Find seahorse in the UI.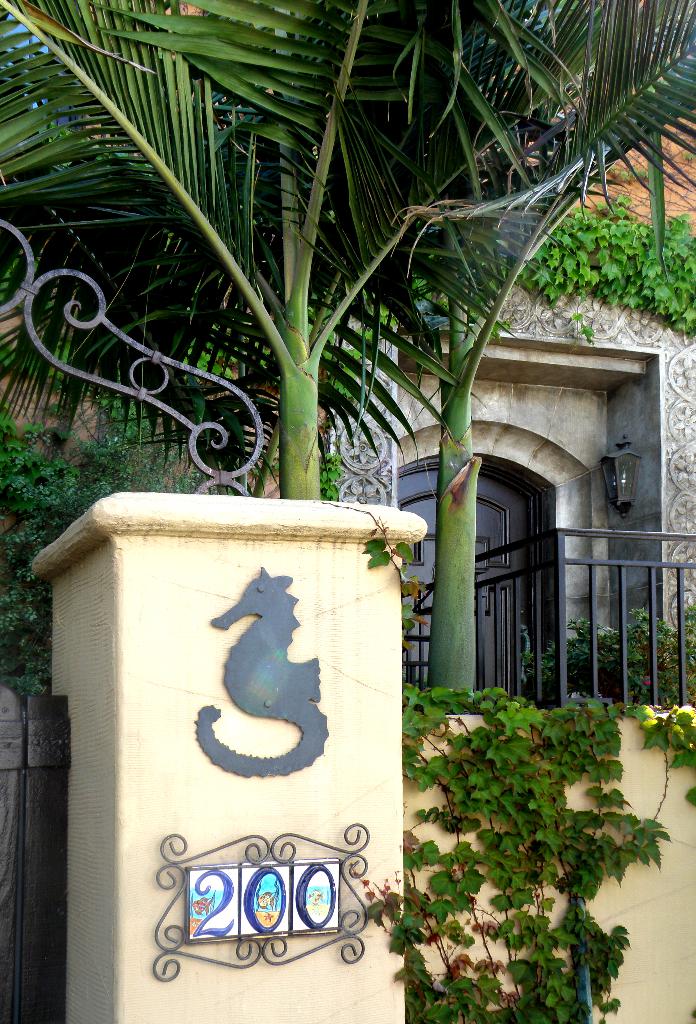
UI element at <bbox>191, 565, 332, 781</bbox>.
